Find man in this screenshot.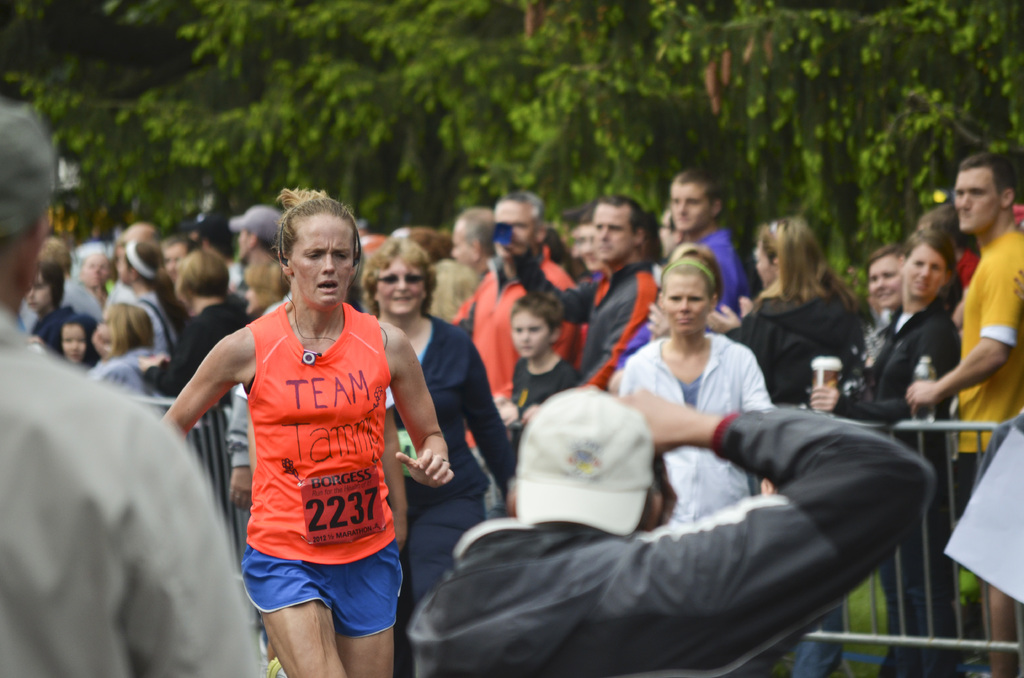
The bounding box for man is [x1=807, y1=234, x2=963, y2=677].
